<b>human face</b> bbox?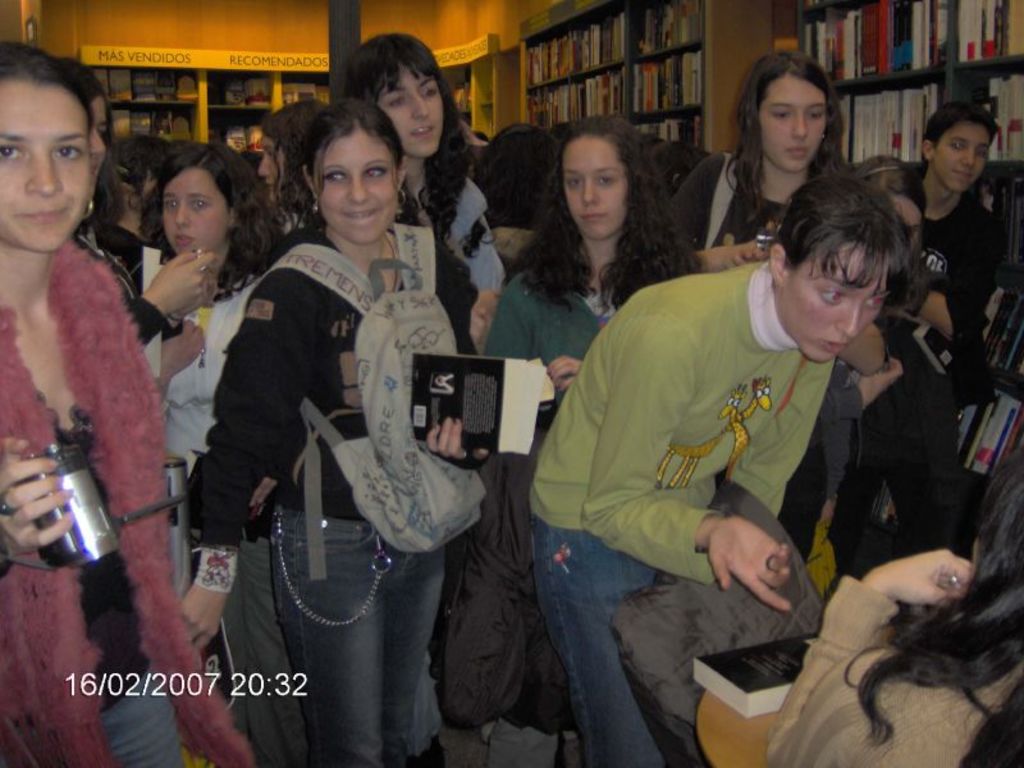
left=257, top=136, right=283, bottom=198
